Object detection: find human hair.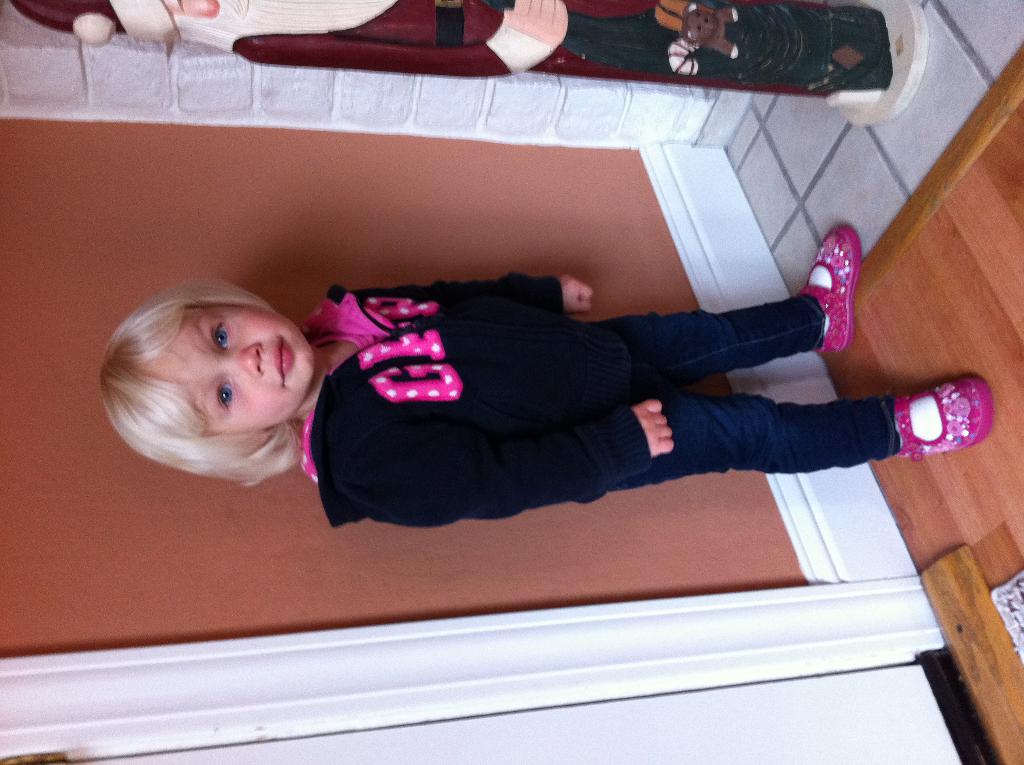
detection(94, 268, 308, 488).
